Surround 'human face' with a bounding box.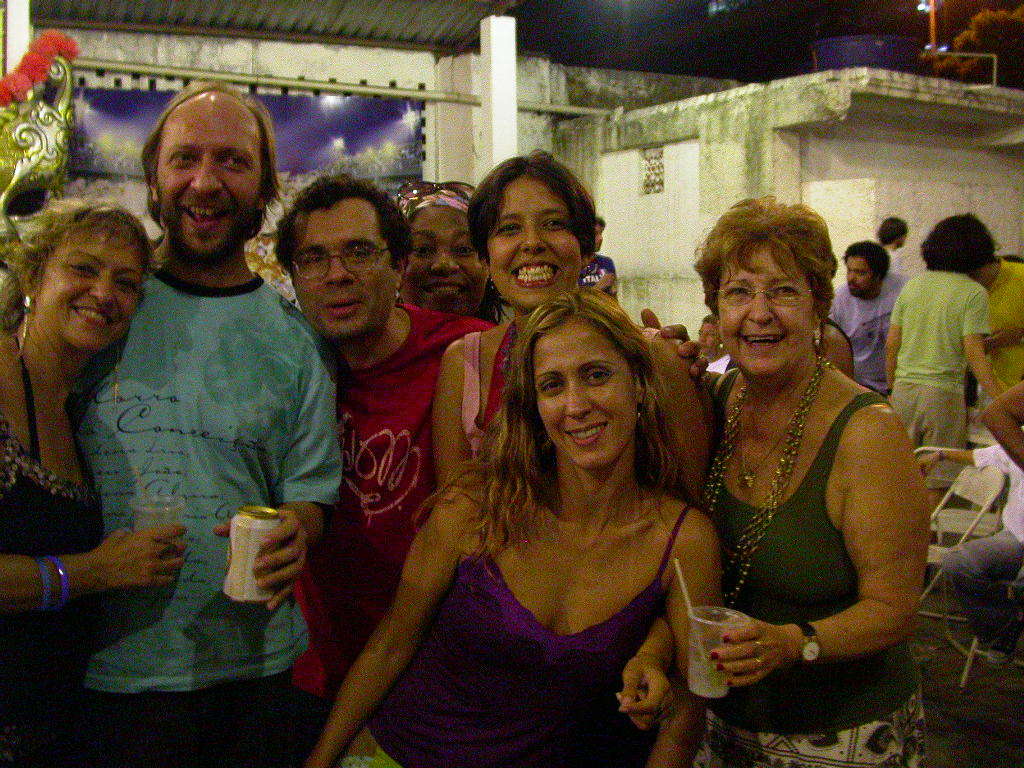
l=290, t=204, r=398, b=341.
